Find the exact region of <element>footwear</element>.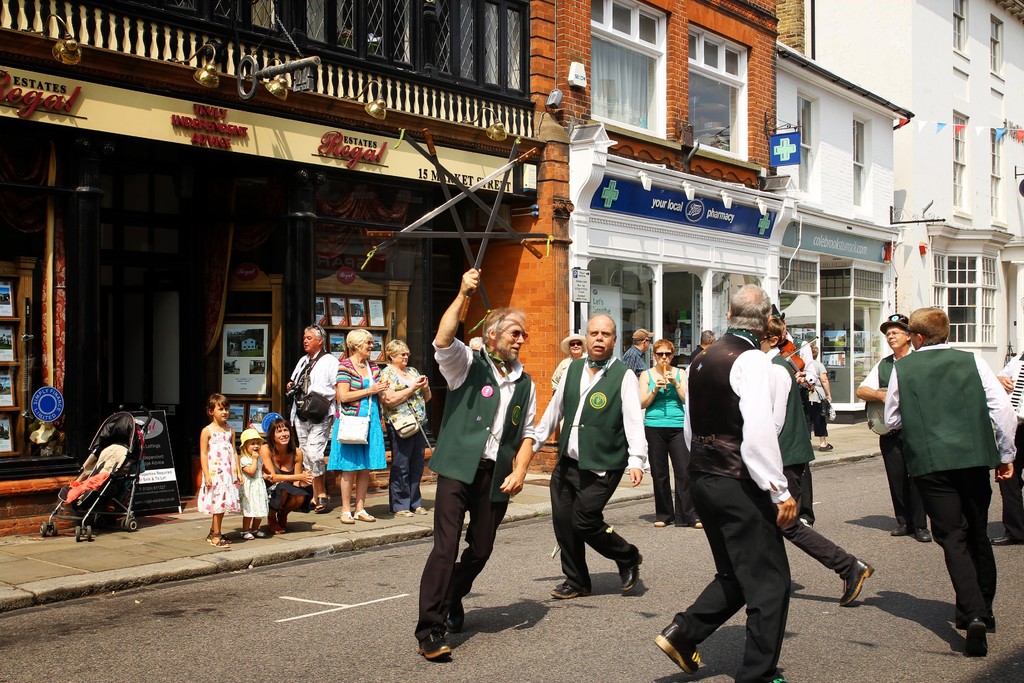
Exact region: rect(916, 528, 931, 542).
